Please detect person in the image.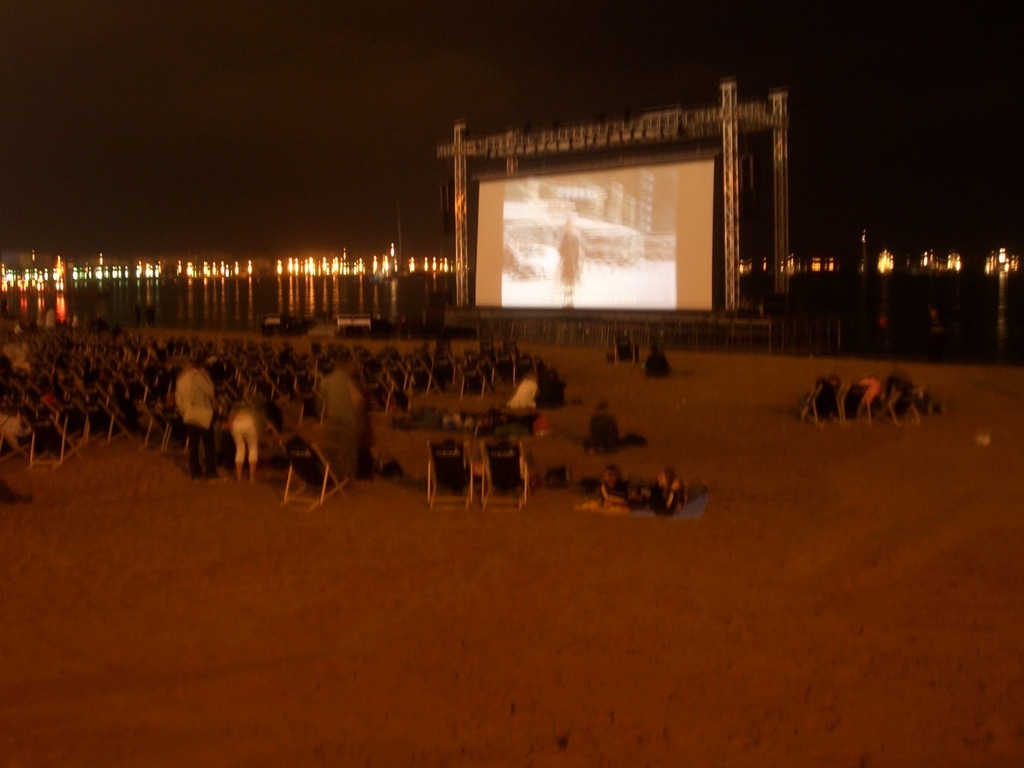
[x1=231, y1=402, x2=273, y2=474].
